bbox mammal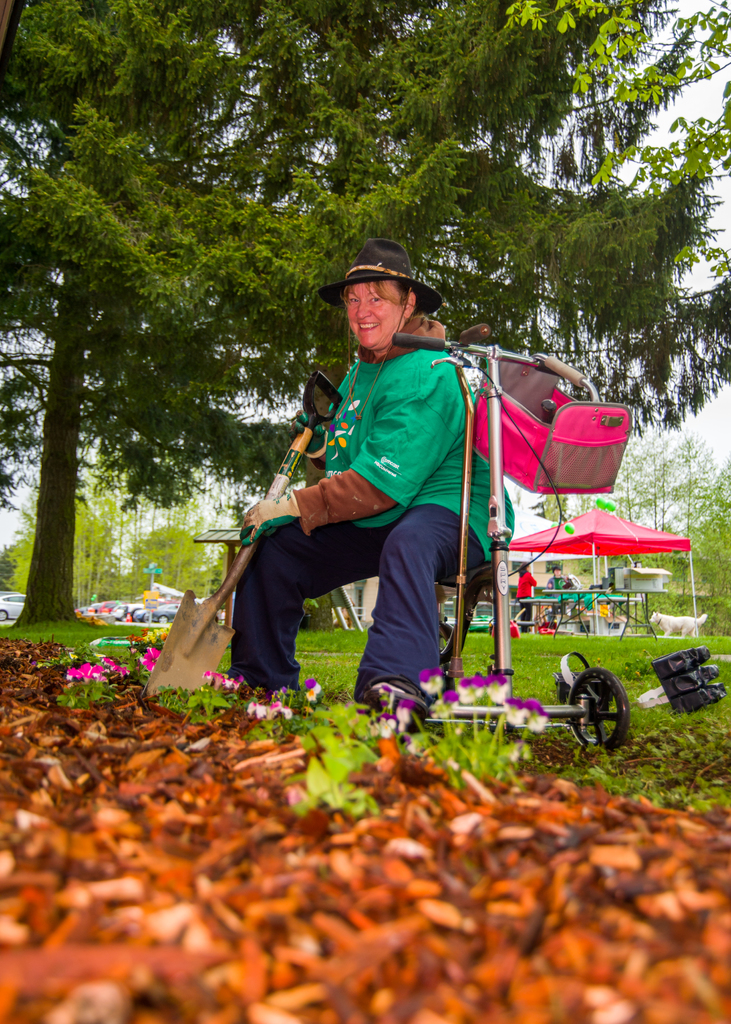
547:564:570:620
